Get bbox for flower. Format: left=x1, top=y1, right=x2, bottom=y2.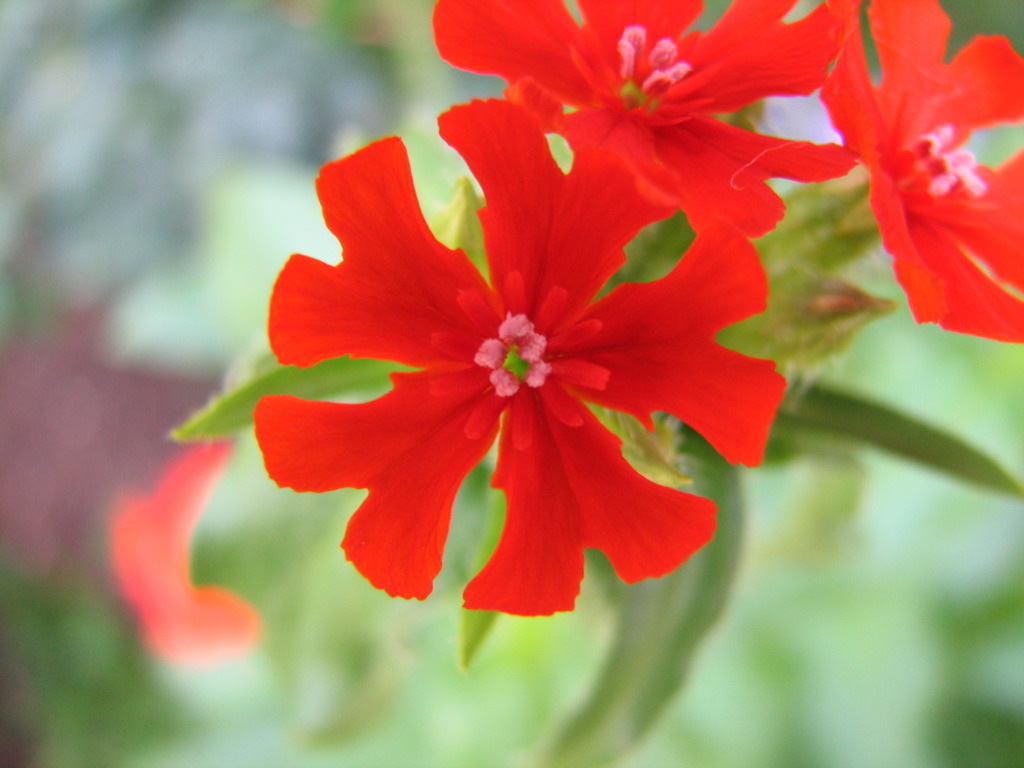
left=237, top=54, right=801, bottom=625.
